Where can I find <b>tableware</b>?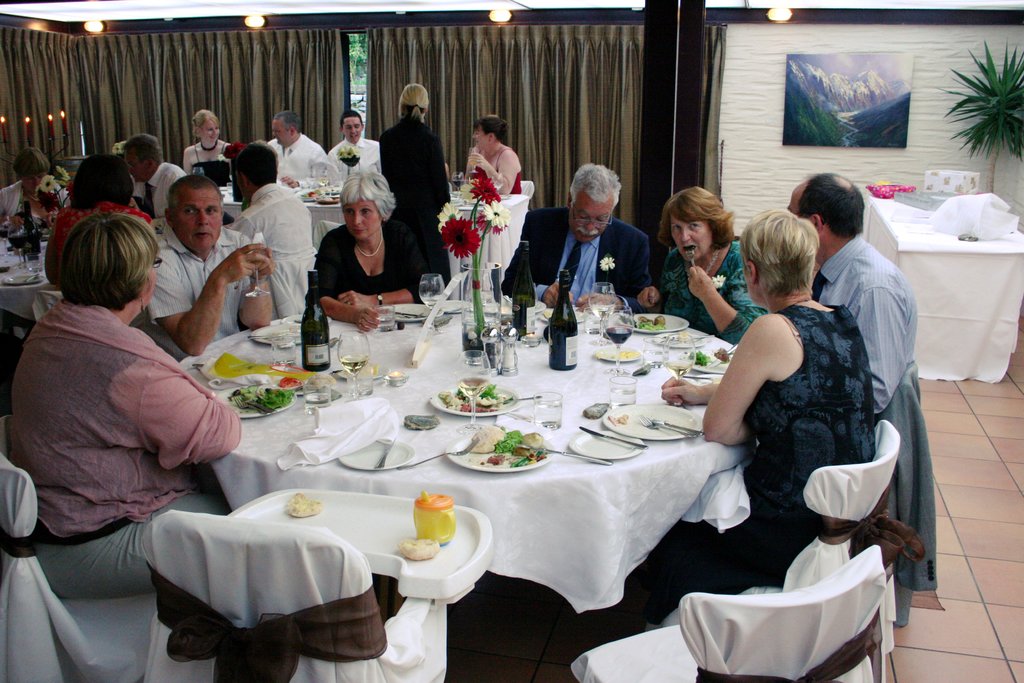
You can find it at [432,297,472,315].
